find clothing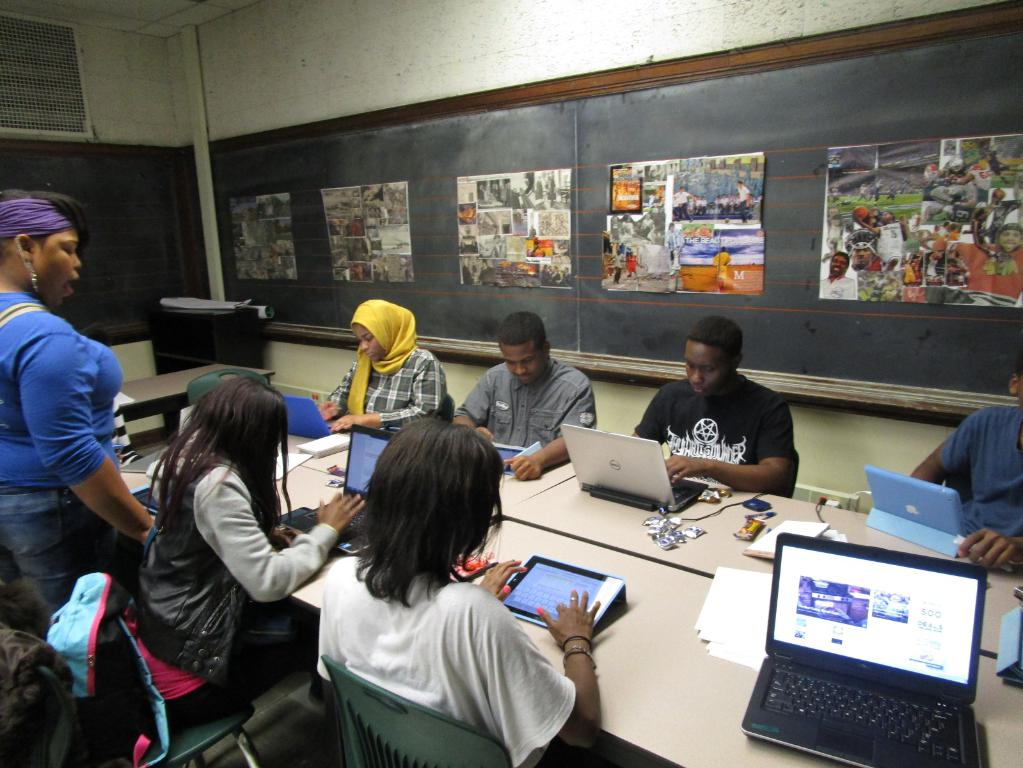
[320,344,446,433]
